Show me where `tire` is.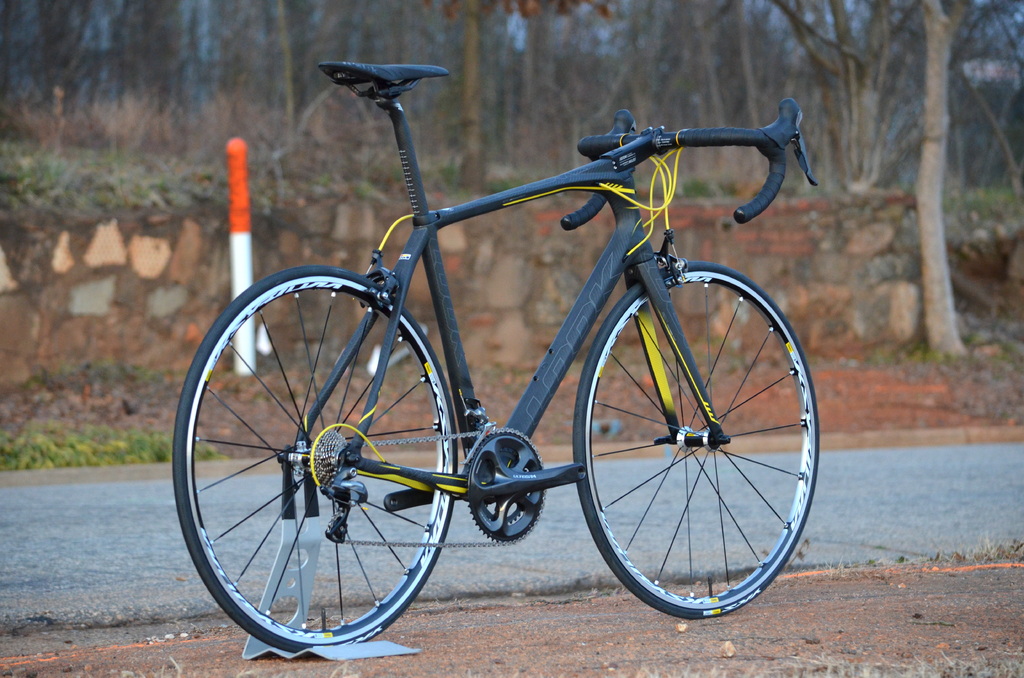
`tire` is at x1=573, y1=261, x2=820, y2=617.
